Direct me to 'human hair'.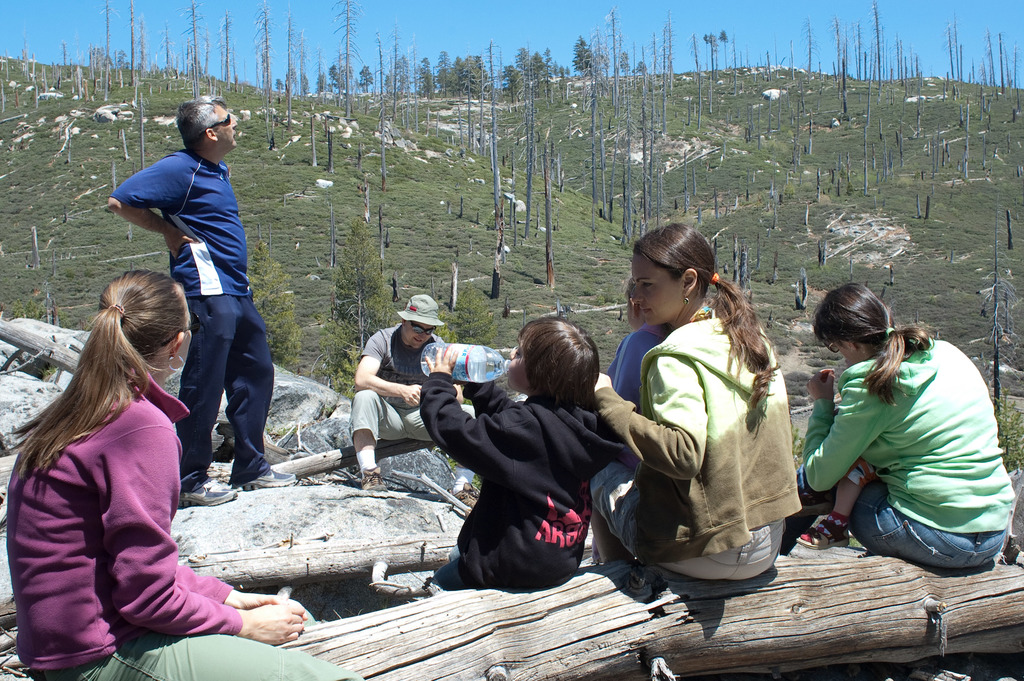
Direction: (left=515, top=316, right=604, bottom=424).
